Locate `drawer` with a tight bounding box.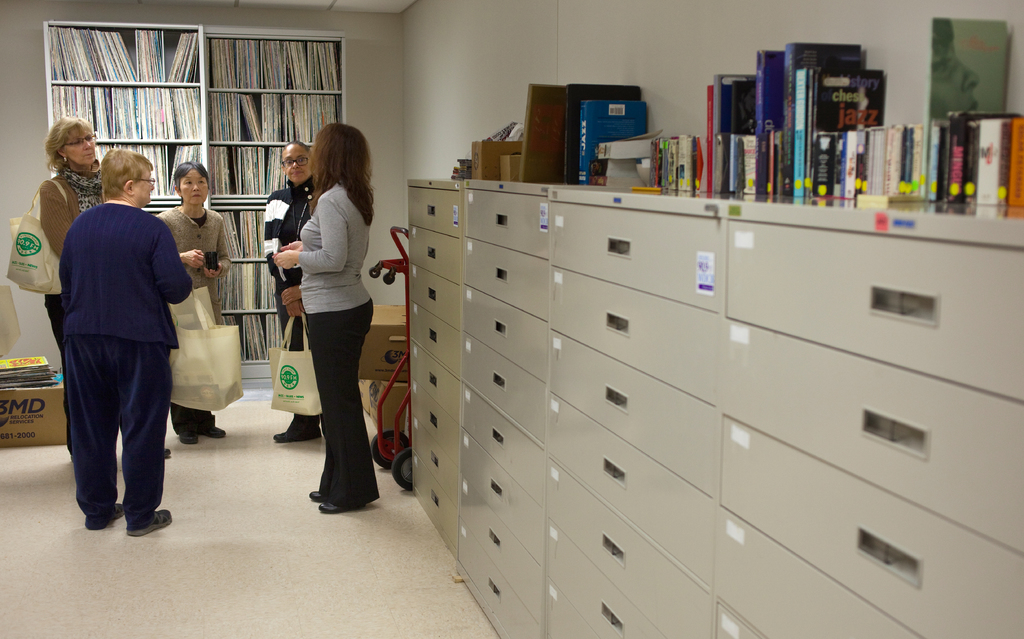
detection(410, 259, 460, 331).
